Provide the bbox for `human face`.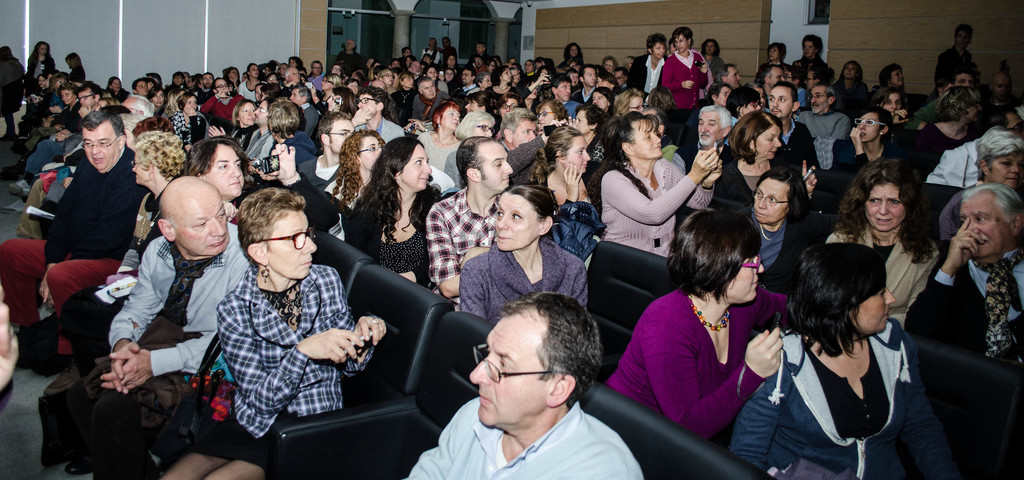
(984,153,1023,191).
